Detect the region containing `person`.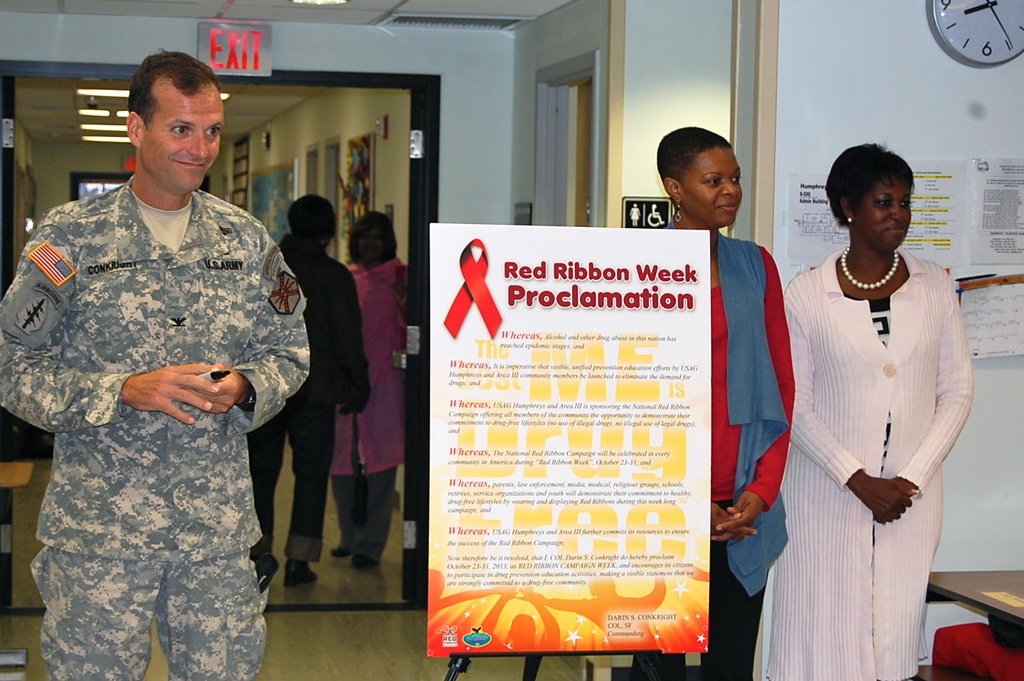
locate(627, 202, 641, 227).
